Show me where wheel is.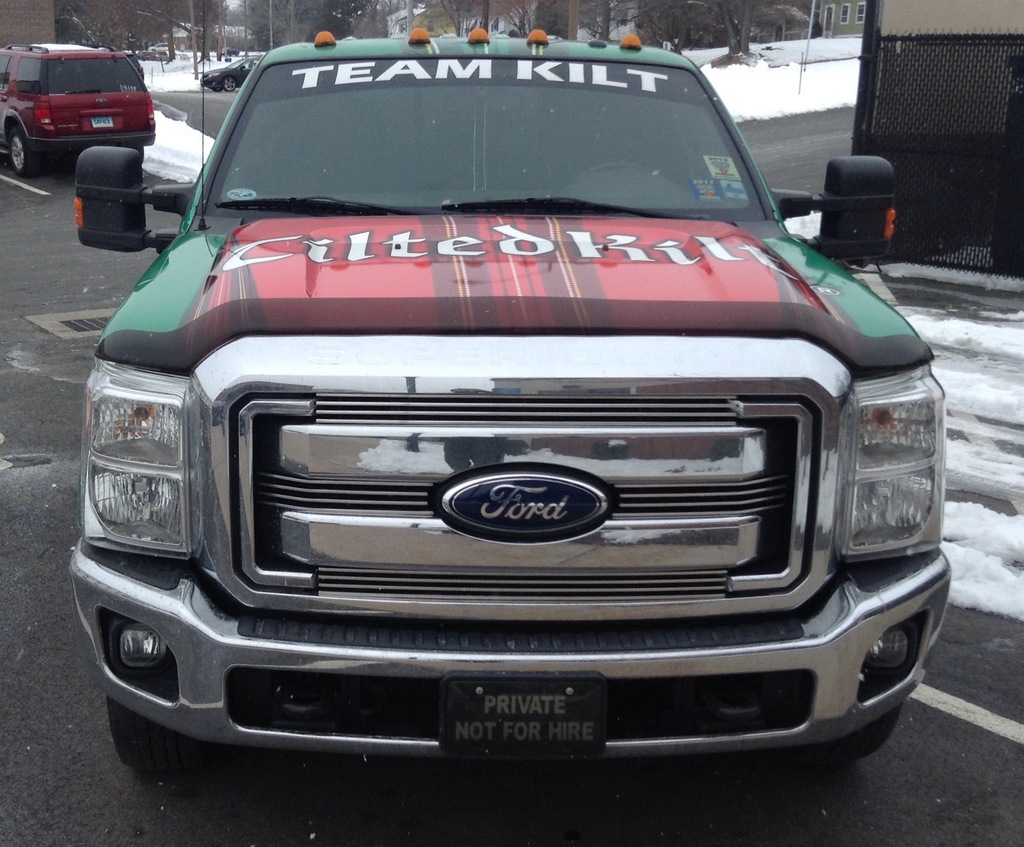
wheel is at 90/606/183/738.
